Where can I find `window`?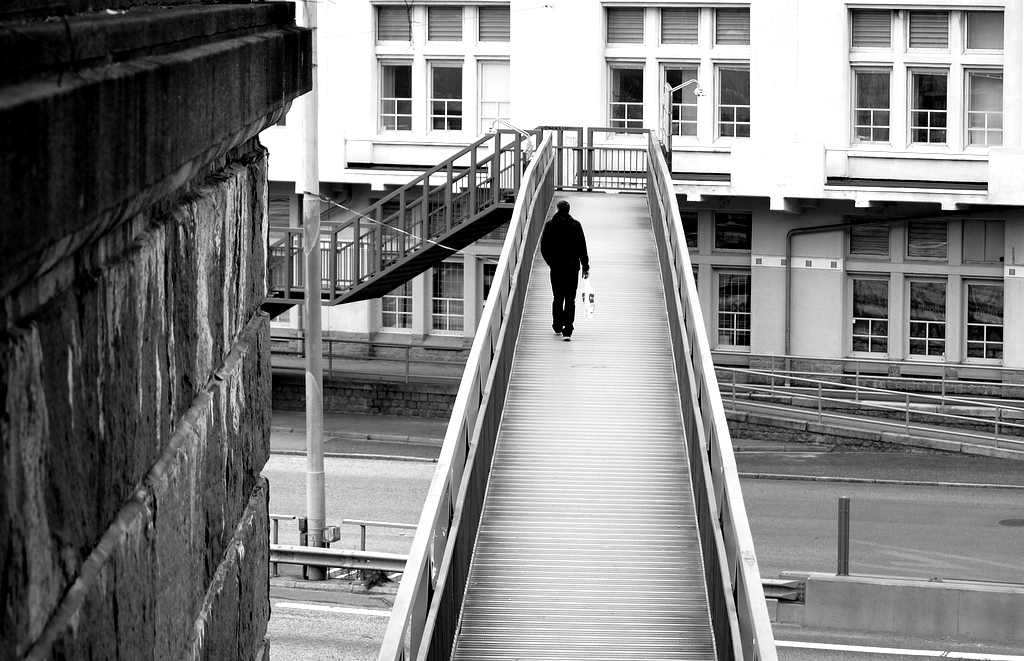
You can find it at box(716, 204, 750, 253).
